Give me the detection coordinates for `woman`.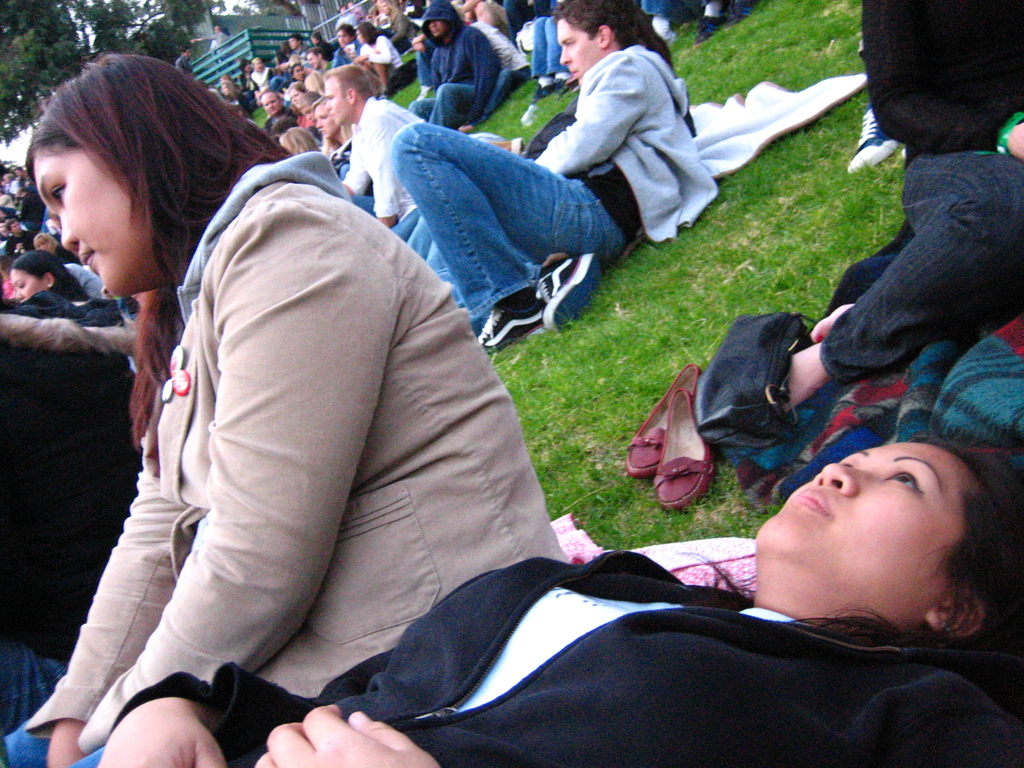
bbox=[319, 91, 357, 159].
